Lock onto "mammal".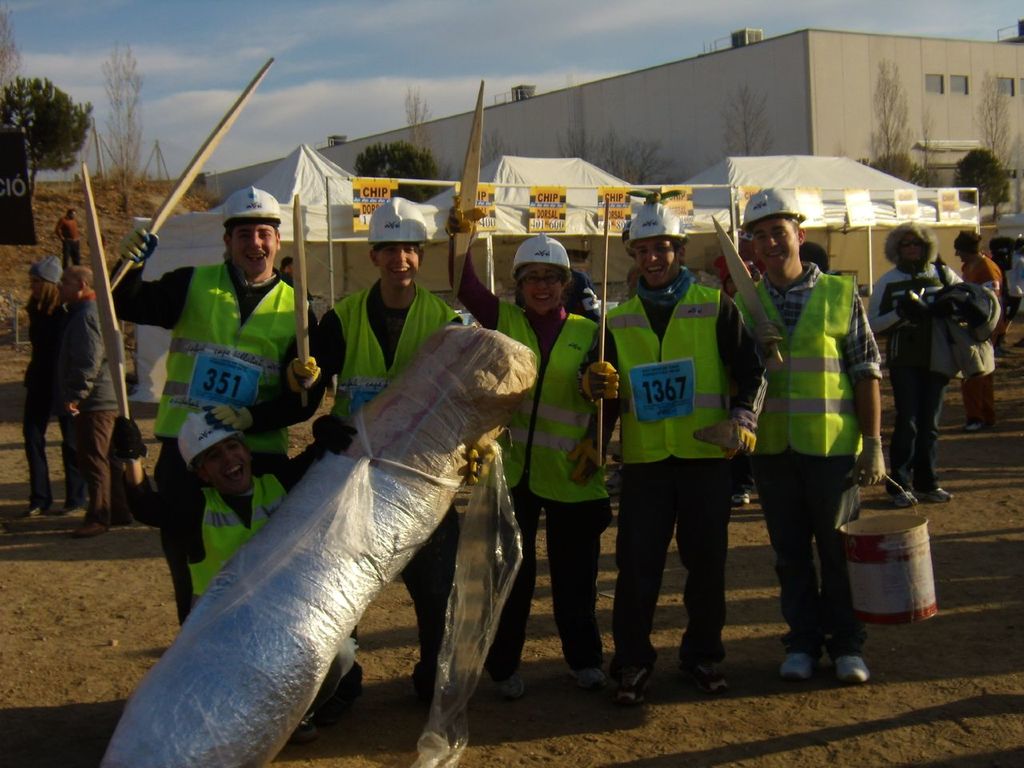
Locked: <bbox>114, 410, 350, 728</bbox>.
